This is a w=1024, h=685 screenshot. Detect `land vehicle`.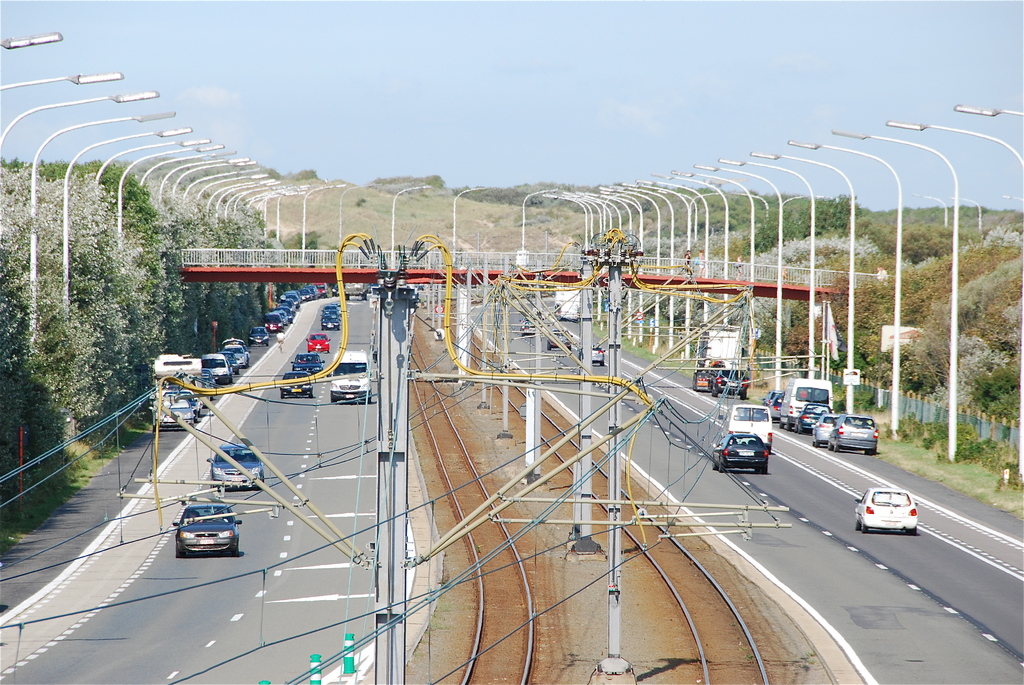
left=548, top=326, right=576, bottom=341.
